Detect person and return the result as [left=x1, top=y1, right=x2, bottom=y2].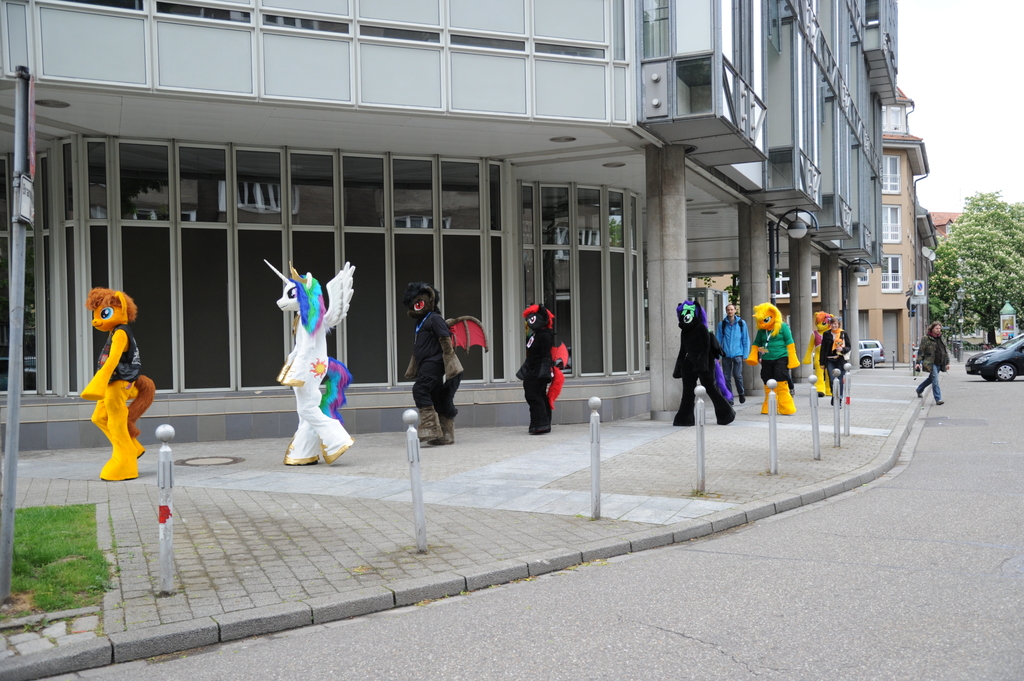
[left=716, top=308, right=753, bottom=403].
